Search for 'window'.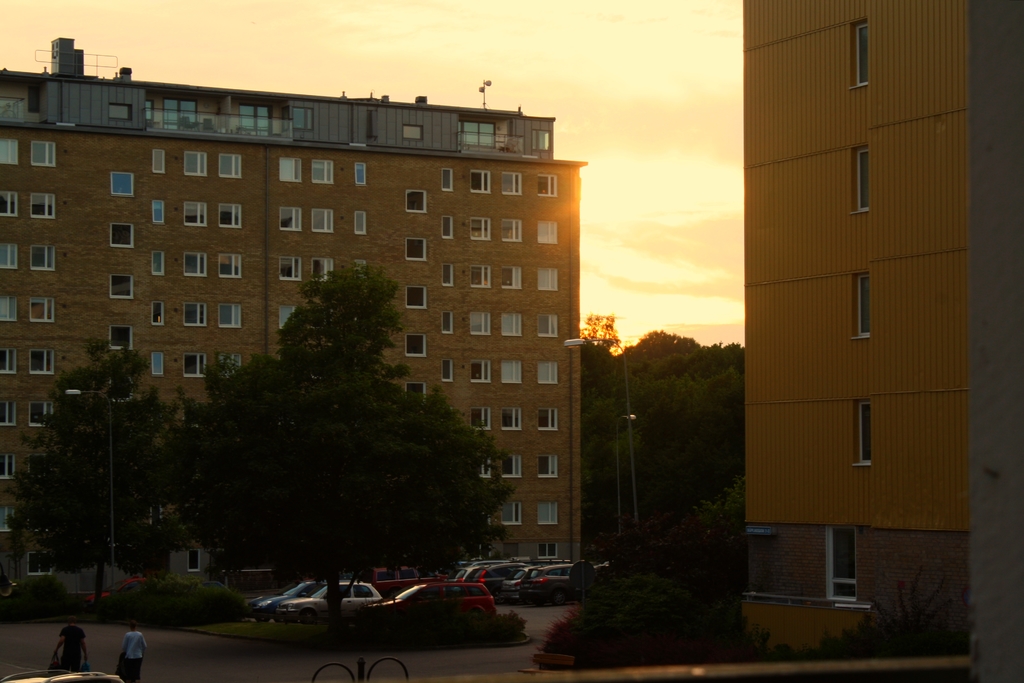
Found at crop(501, 407, 519, 432).
